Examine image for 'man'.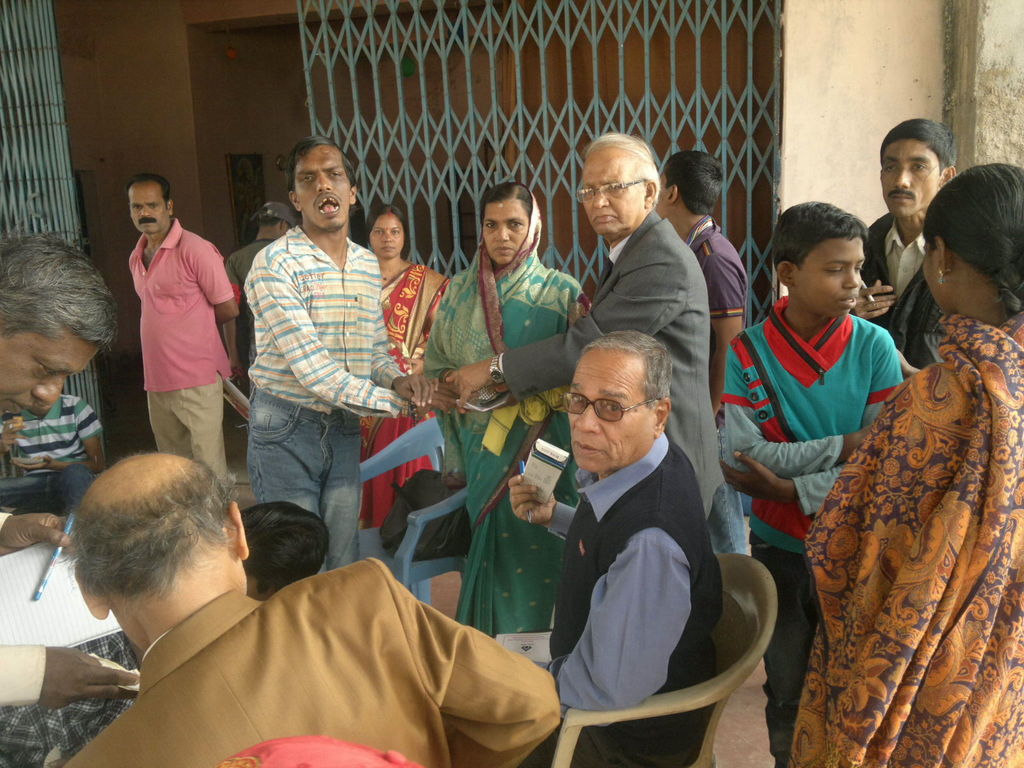
Examination result: box(0, 230, 143, 712).
